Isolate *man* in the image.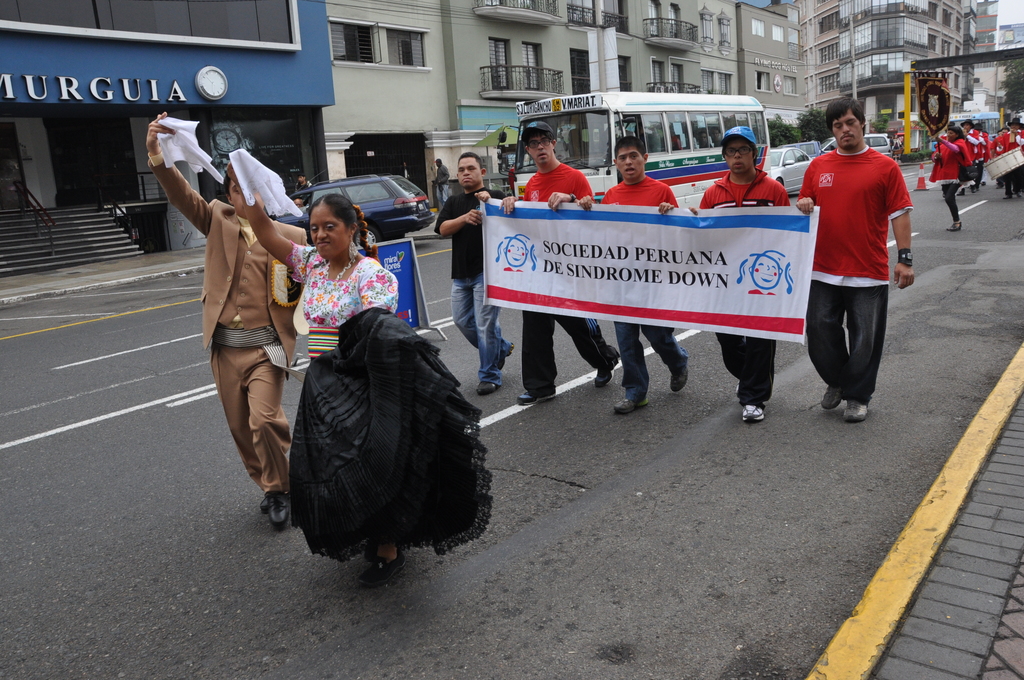
Isolated region: region(438, 154, 513, 395).
